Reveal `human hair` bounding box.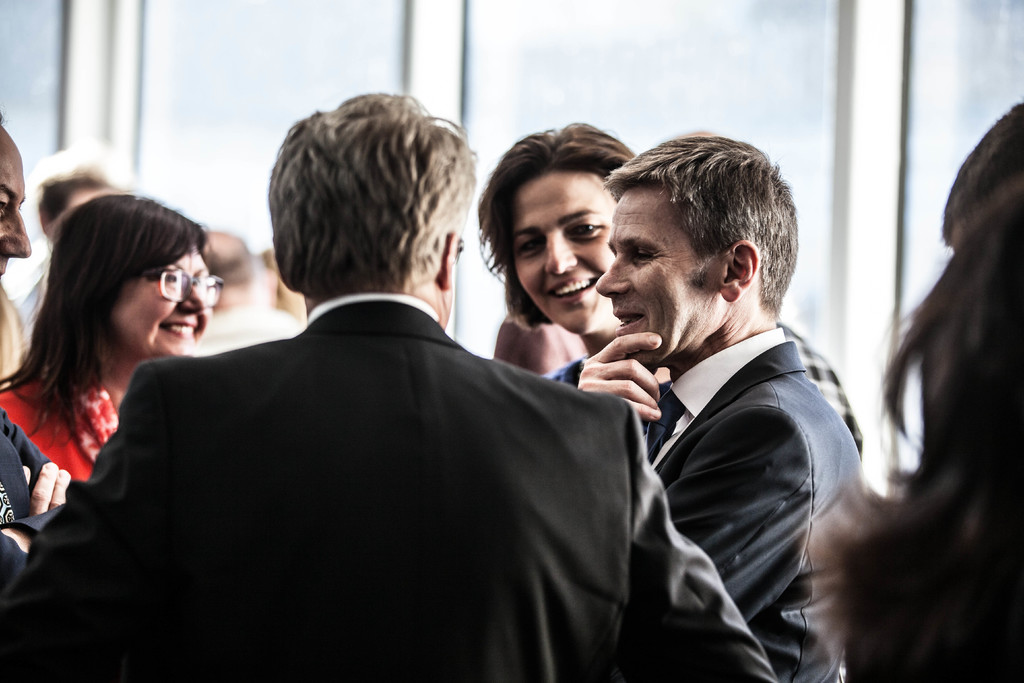
Revealed: (472, 118, 637, 336).
